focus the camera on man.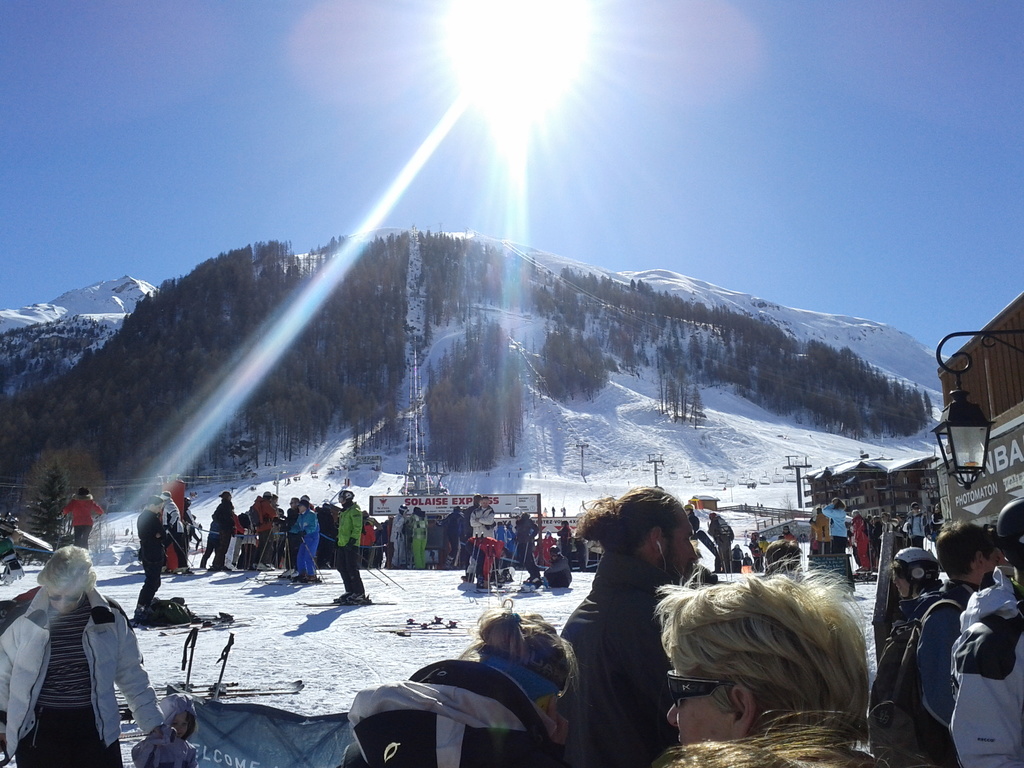
Focus region: (left=705, top=510, right=736, bottom=577).
